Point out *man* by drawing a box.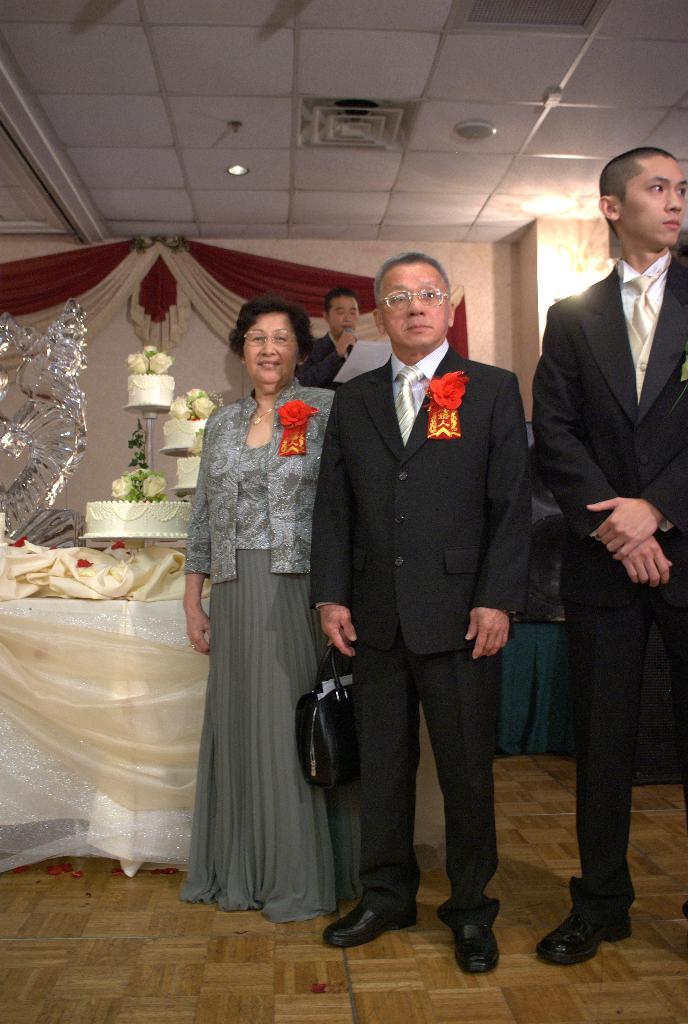
(x1=298, y1=285, x2=361, y2=394).
